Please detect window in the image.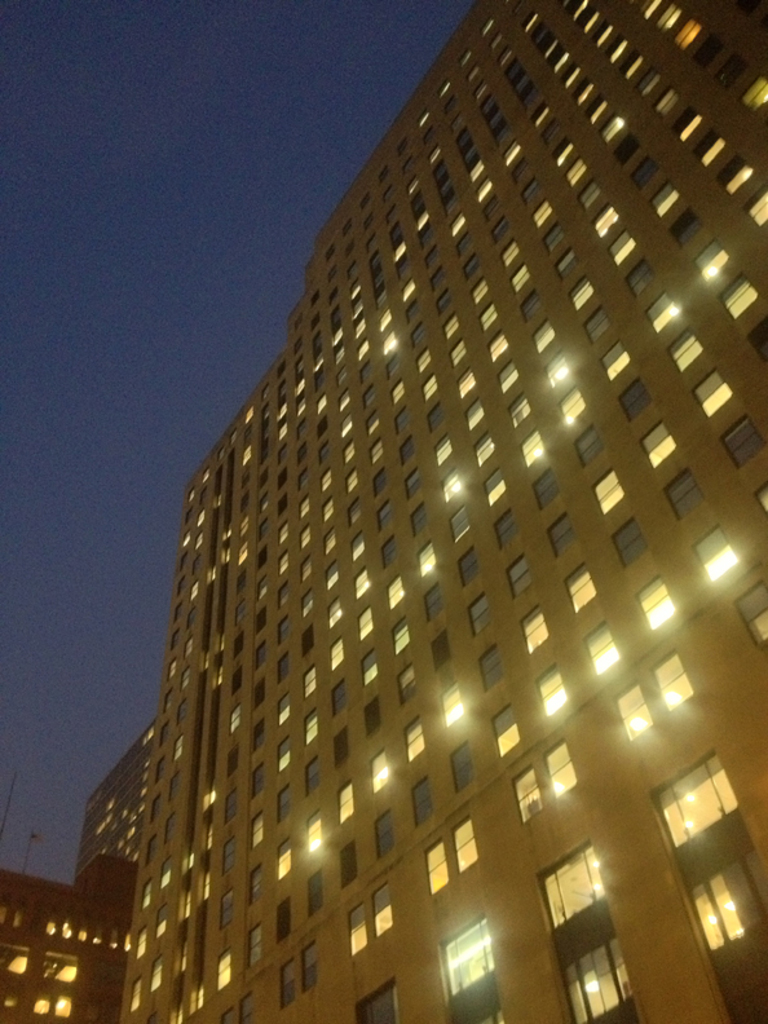
bbox=[646, 291, 688, 347].
